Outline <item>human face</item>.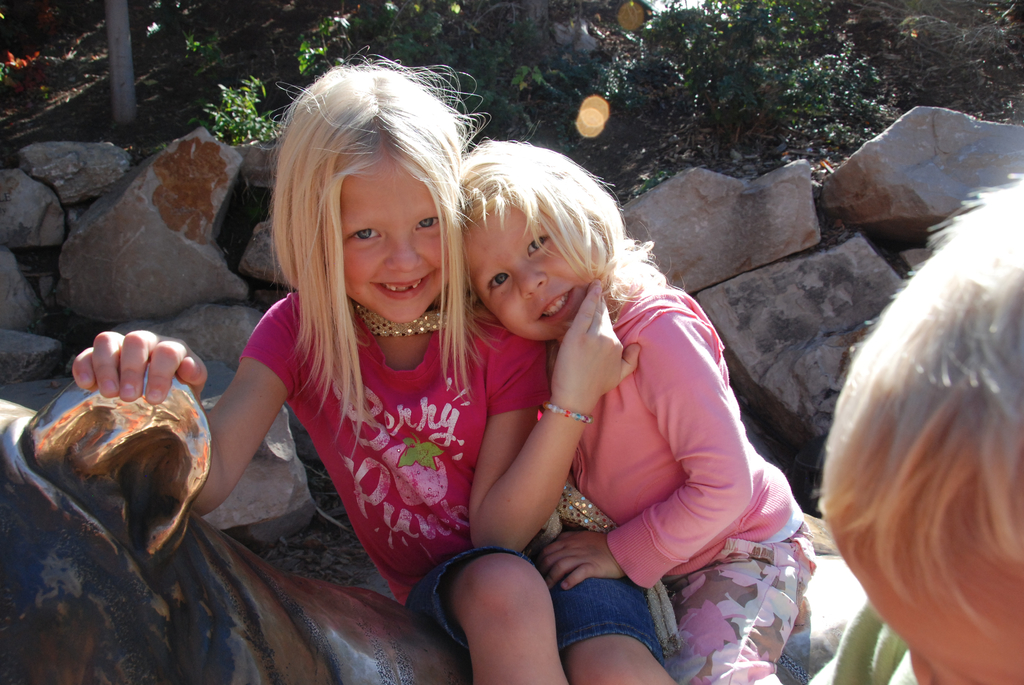
Outline: 339/158/451/313.
